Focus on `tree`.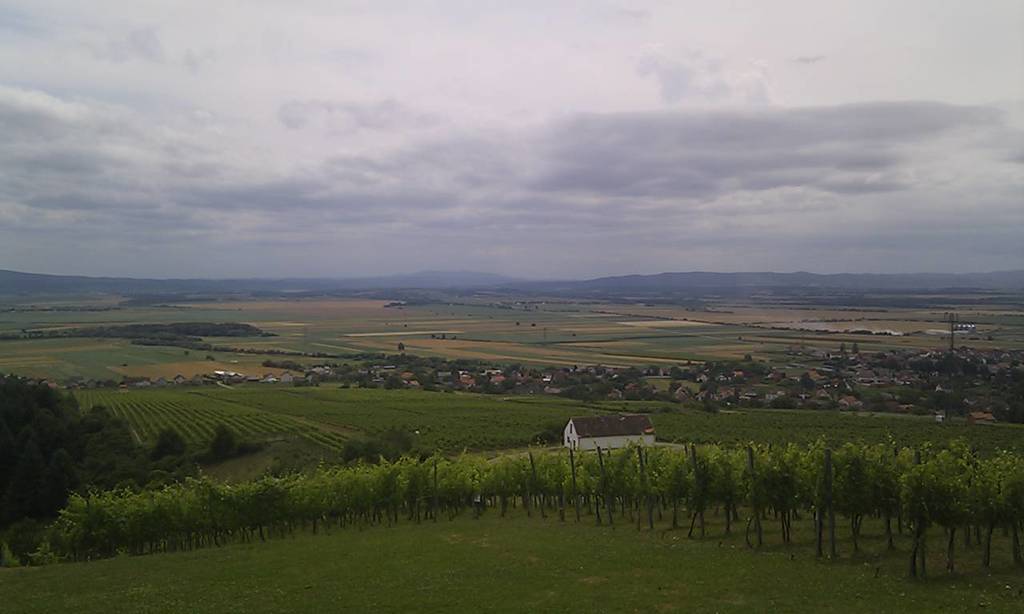
Focused at {"x1": 446, "y1": 449, "x2": 525, "y2": 520}.
